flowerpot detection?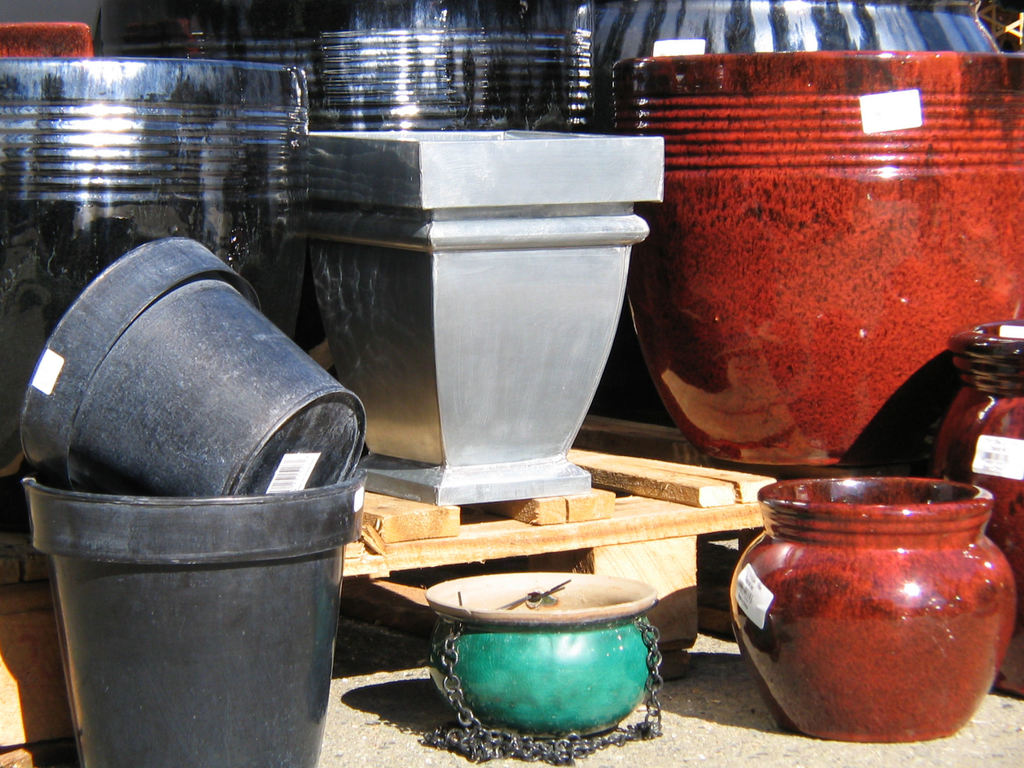
BBox(726, 474, 1016, 744)
